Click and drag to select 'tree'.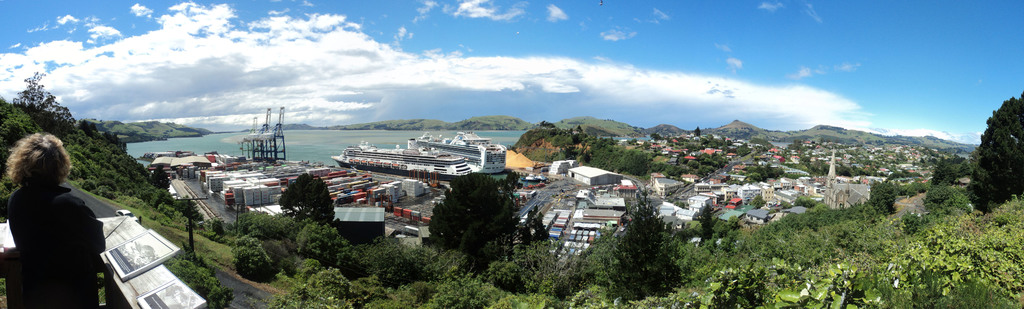
Selection: <bbox>0, 60, 100, 134</bbox>.
